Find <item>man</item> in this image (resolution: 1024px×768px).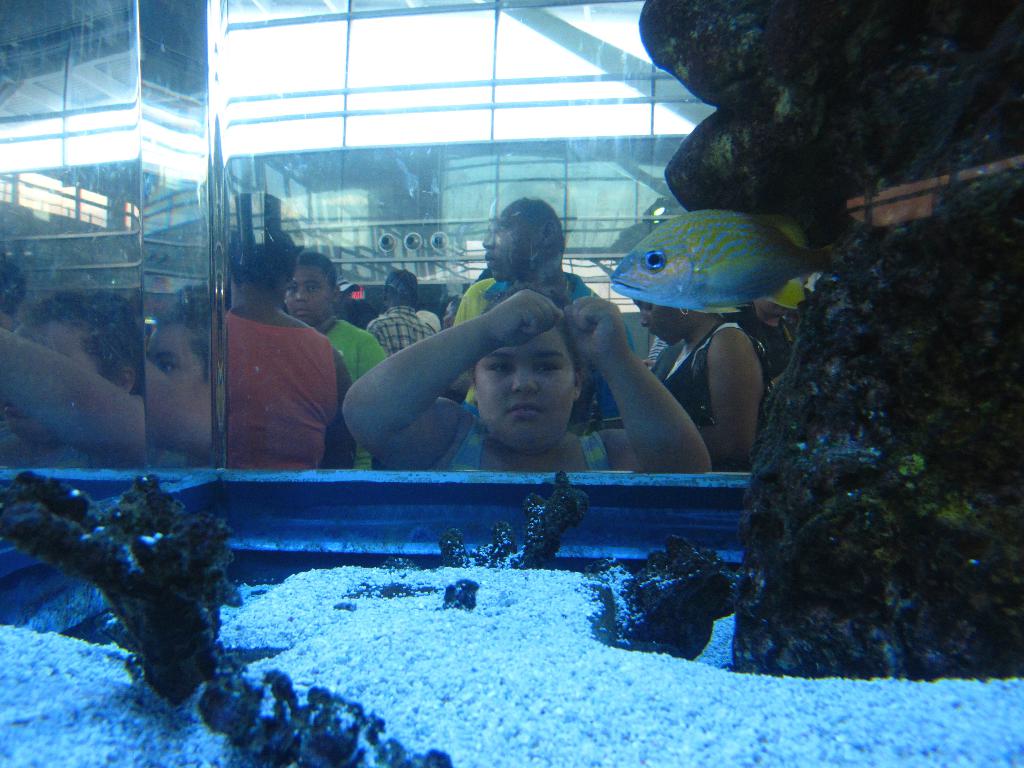
bbox=(440, 173, 634, 432).
